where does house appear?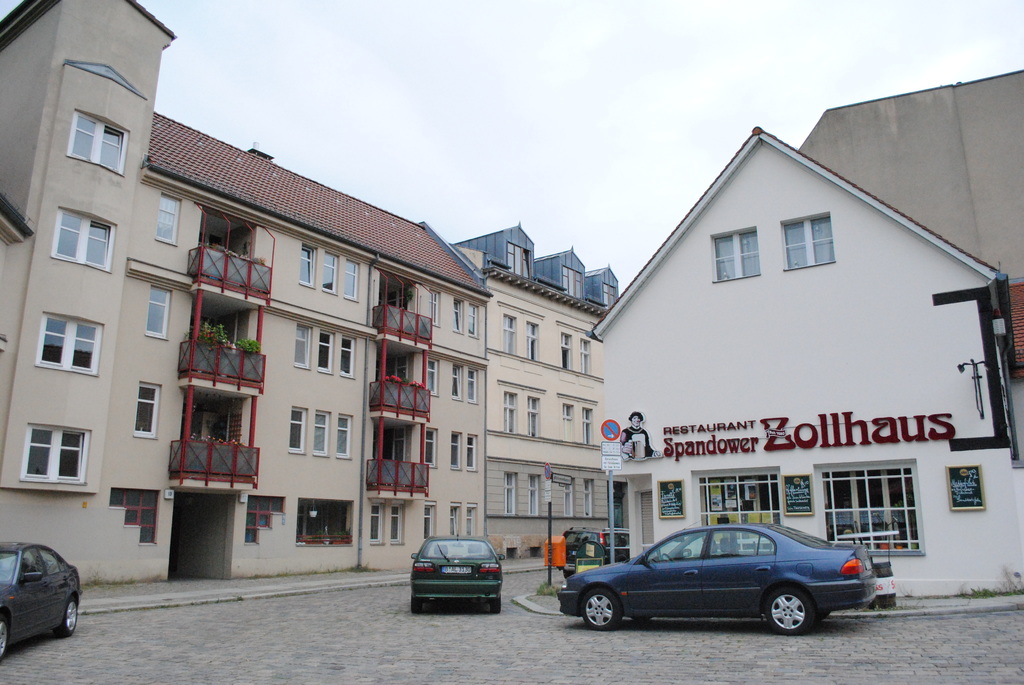
Appears at BBox(584, 121, 1007, 597).
